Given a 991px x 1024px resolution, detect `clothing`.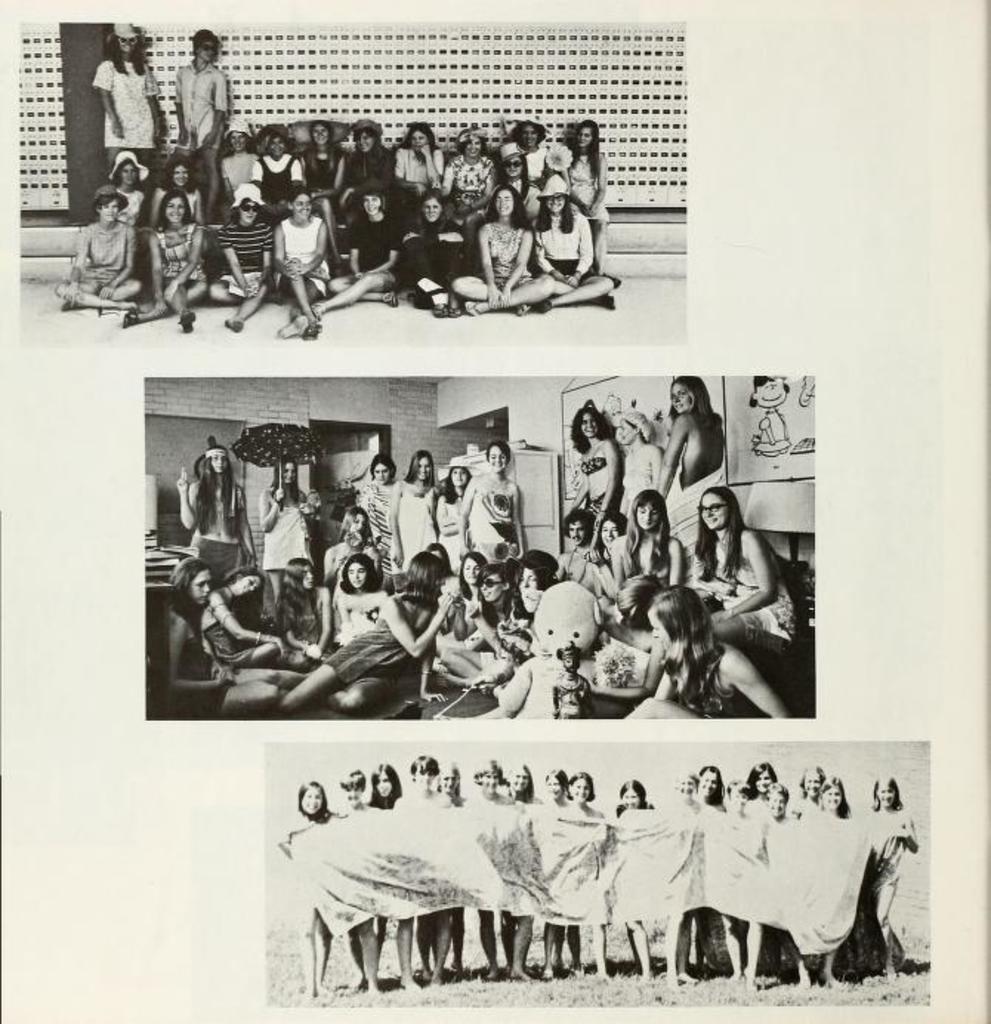
571 142 612 215.
